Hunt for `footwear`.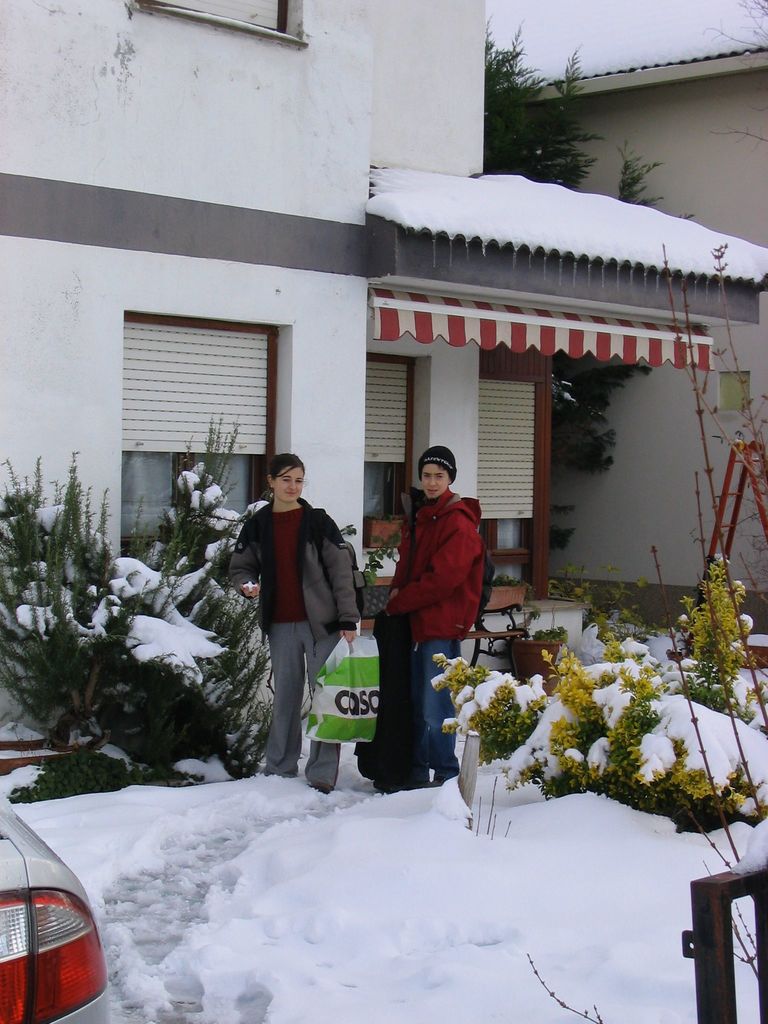
Hunted down at 429:772:446:788.
